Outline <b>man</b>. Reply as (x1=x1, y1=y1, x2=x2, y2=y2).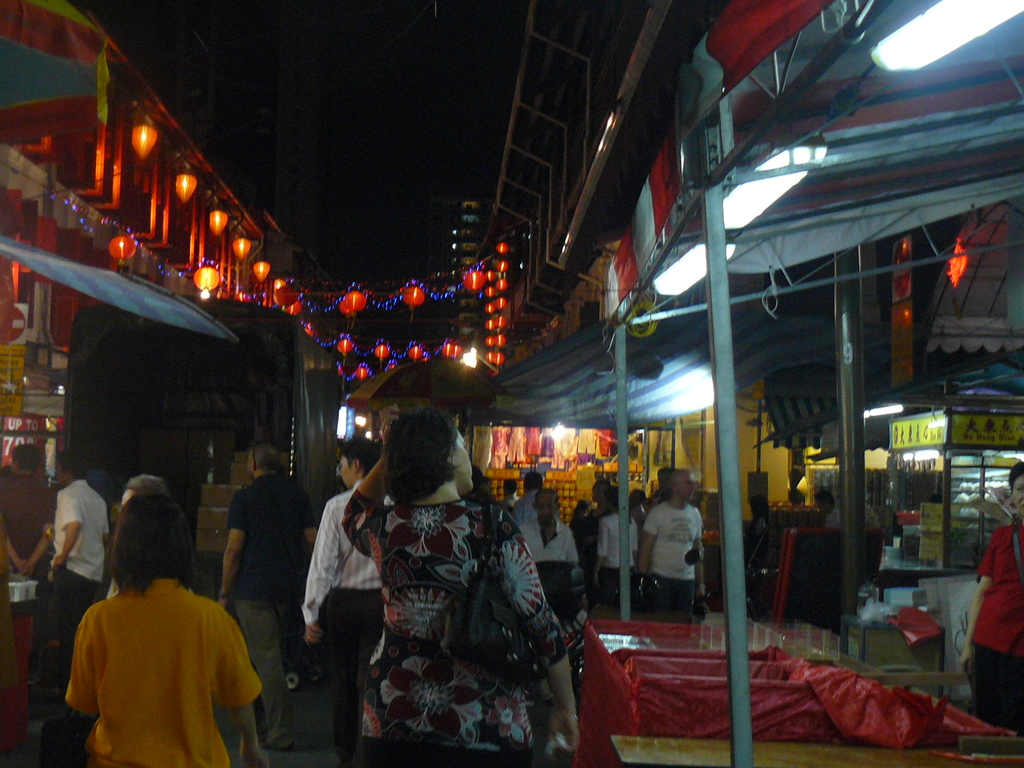
(x1=0, y1=436, x2=65, y2=587).
